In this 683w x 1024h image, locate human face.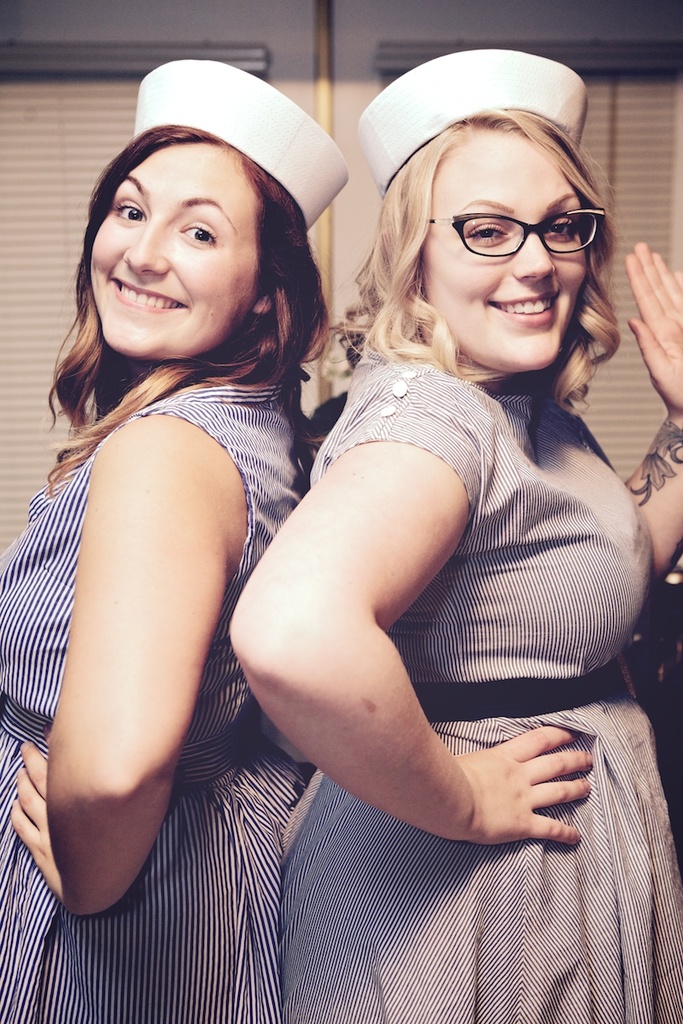
Bounding box: bbox=[88, 137, 263, 353].
